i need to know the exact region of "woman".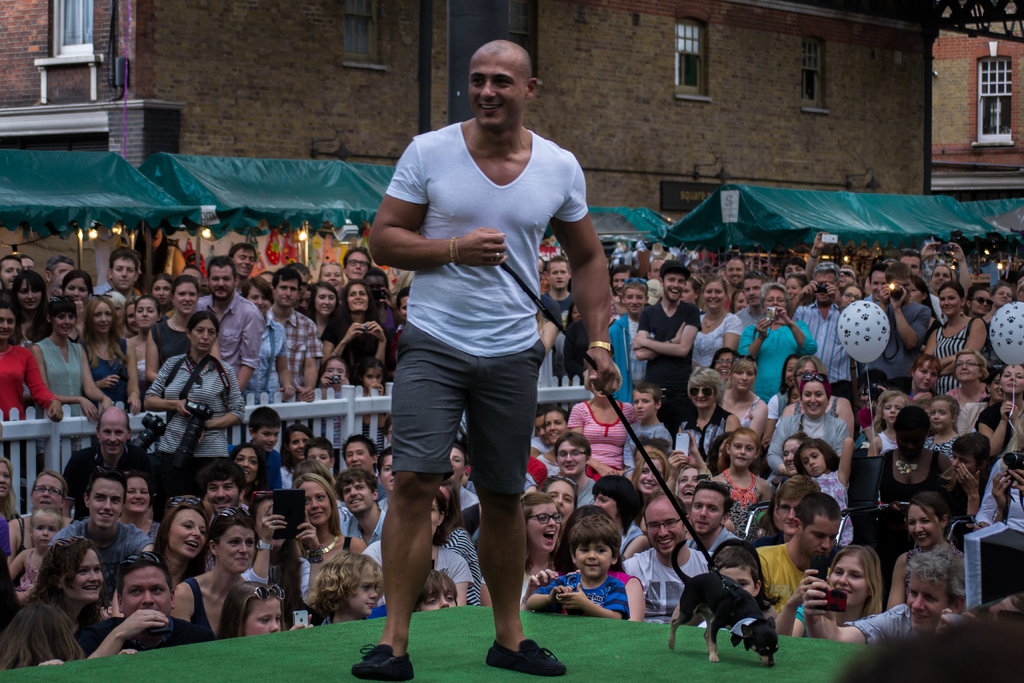
Region: <region>762, 366, 852, 488</region>.
